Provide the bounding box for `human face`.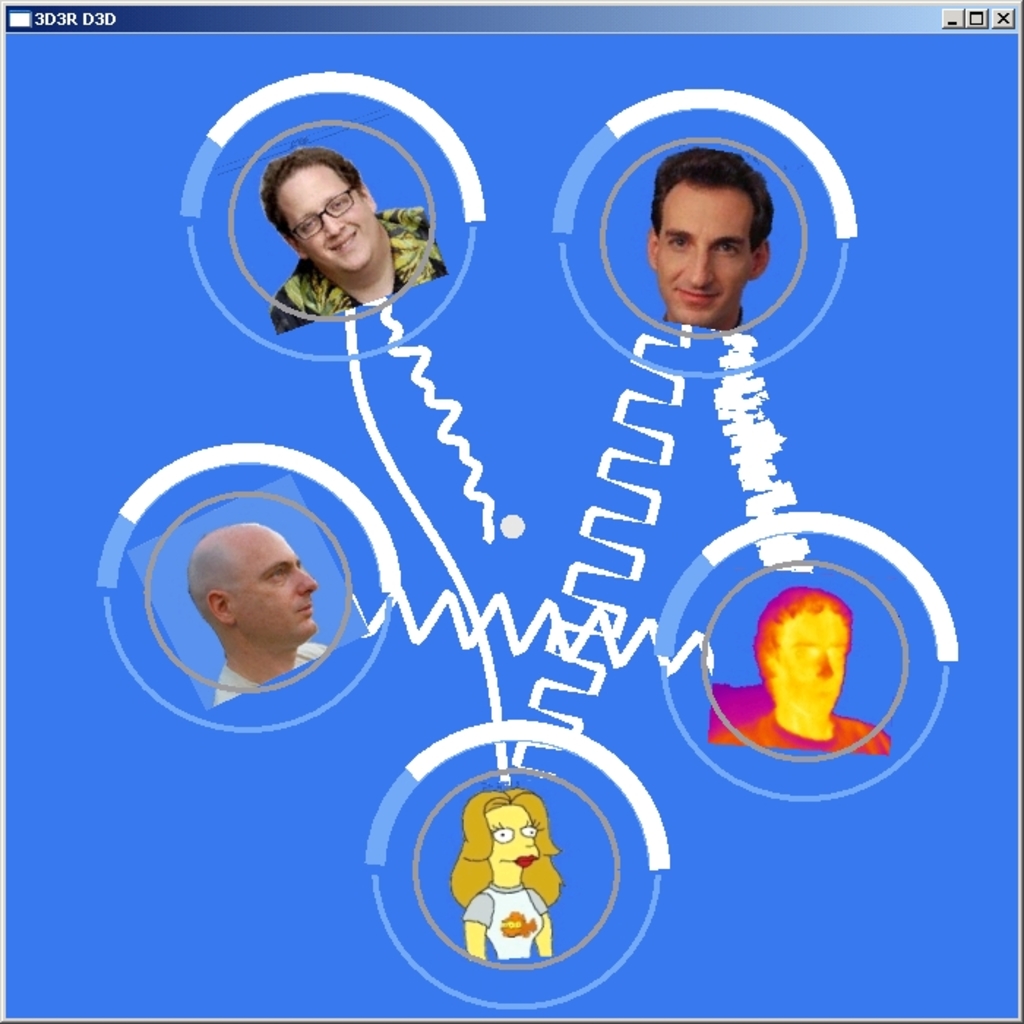
(652,178,753,322).
